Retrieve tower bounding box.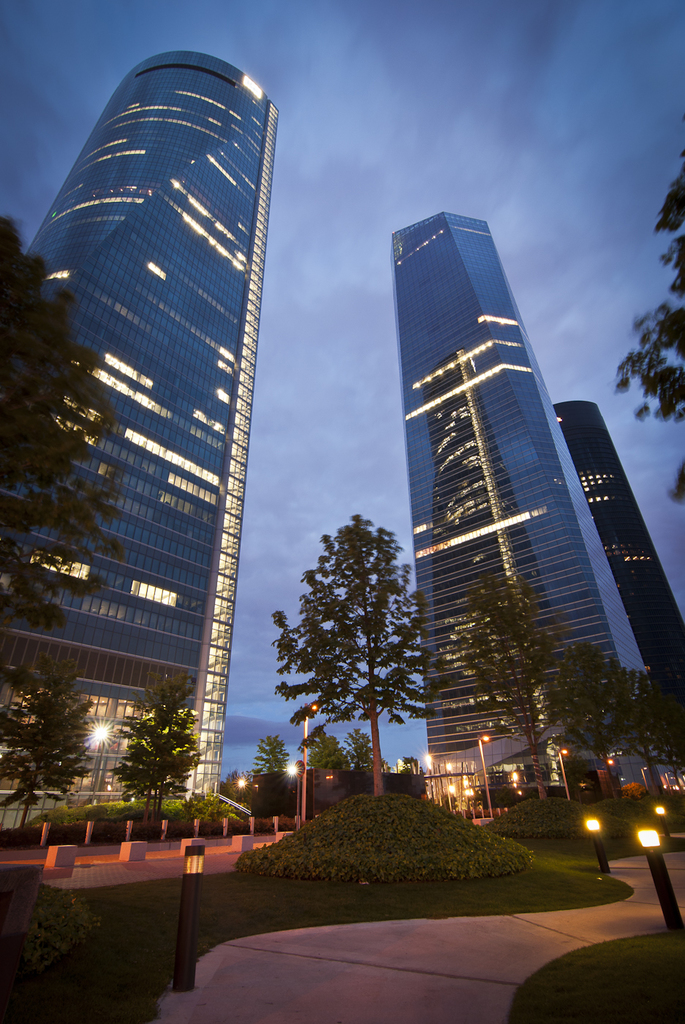
Bounding box: [15, 23, 304, 702].
